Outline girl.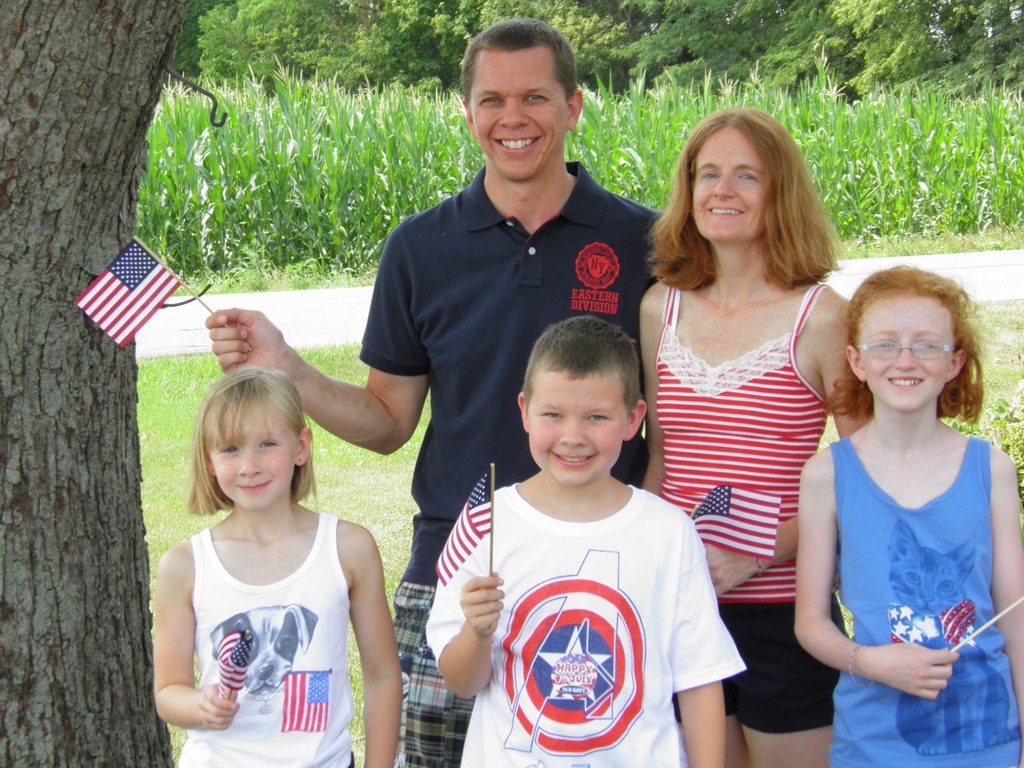
Outline: l=794, t=262, r=1023, b=767.
